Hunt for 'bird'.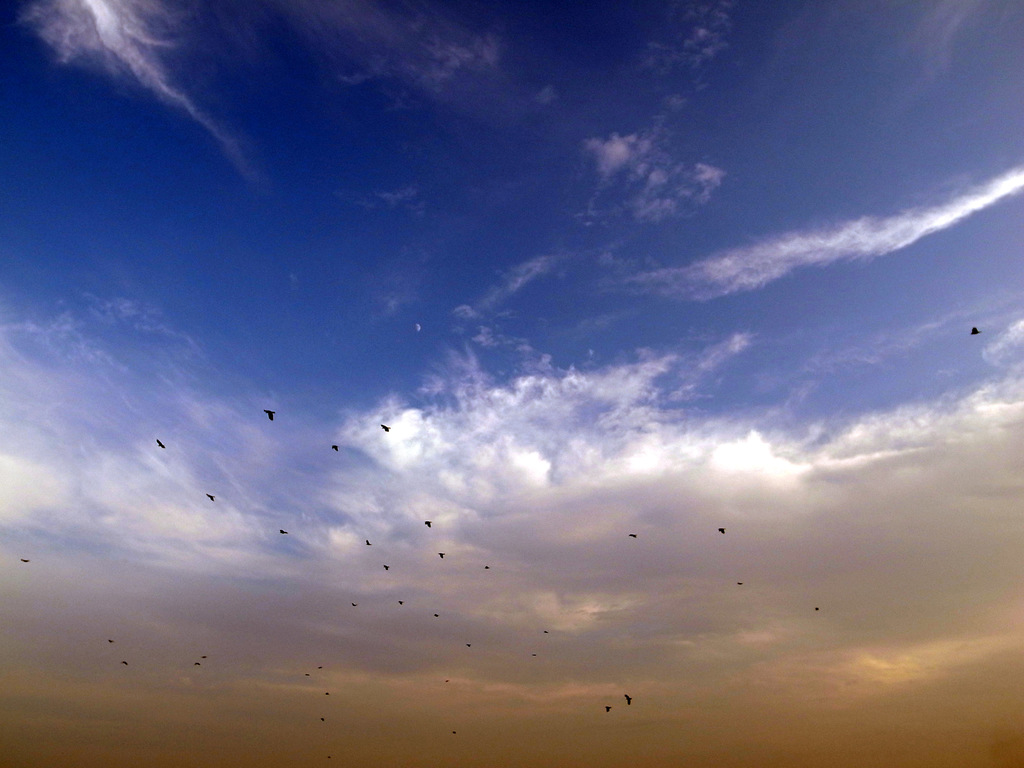
Hunted down at (left=325, top=692, right=332, bottom=700).
